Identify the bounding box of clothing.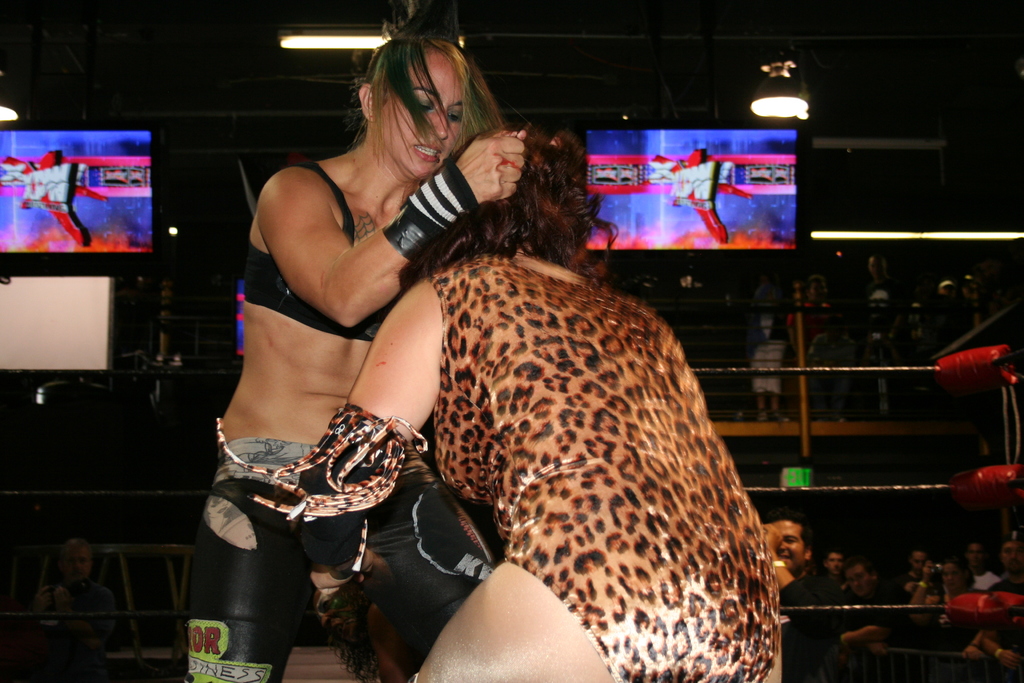
[x1=347, y1=201, x2=786, y2=682].
